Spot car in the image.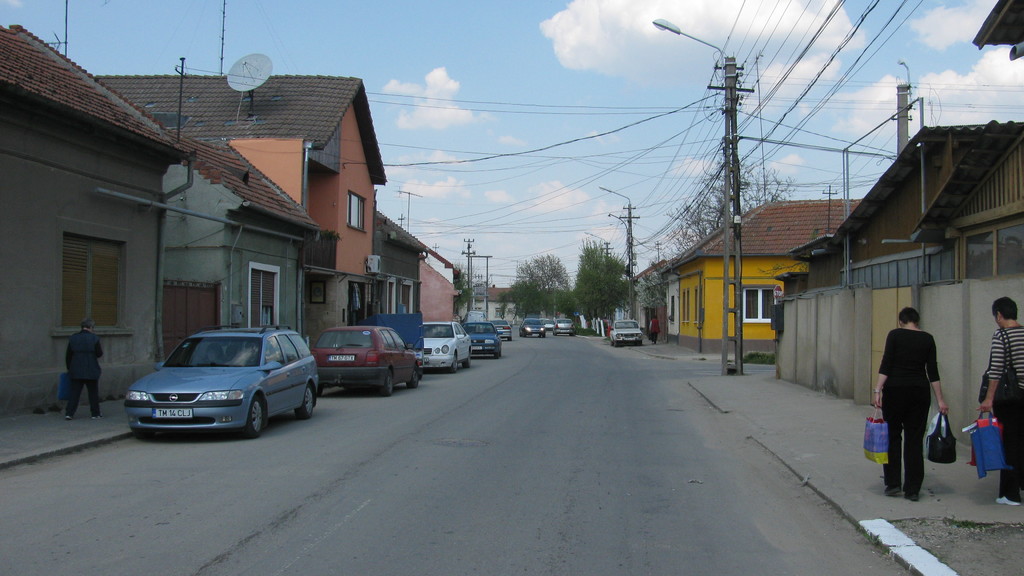
car found at <region>604, 317, 648, 343</region>.
